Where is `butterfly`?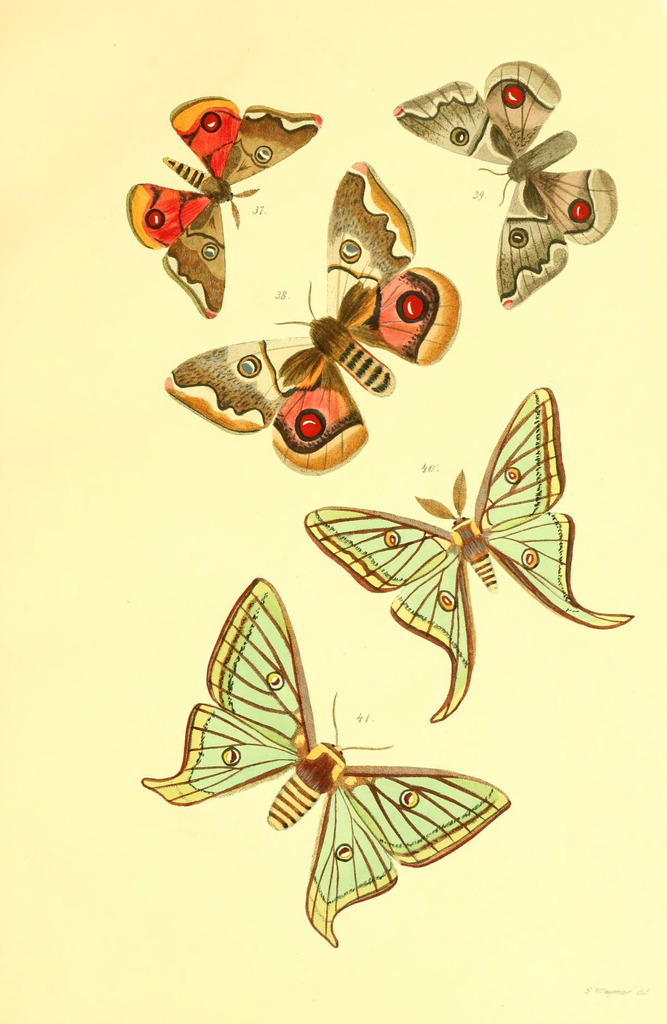
crop(309, 387, 631, 719).
